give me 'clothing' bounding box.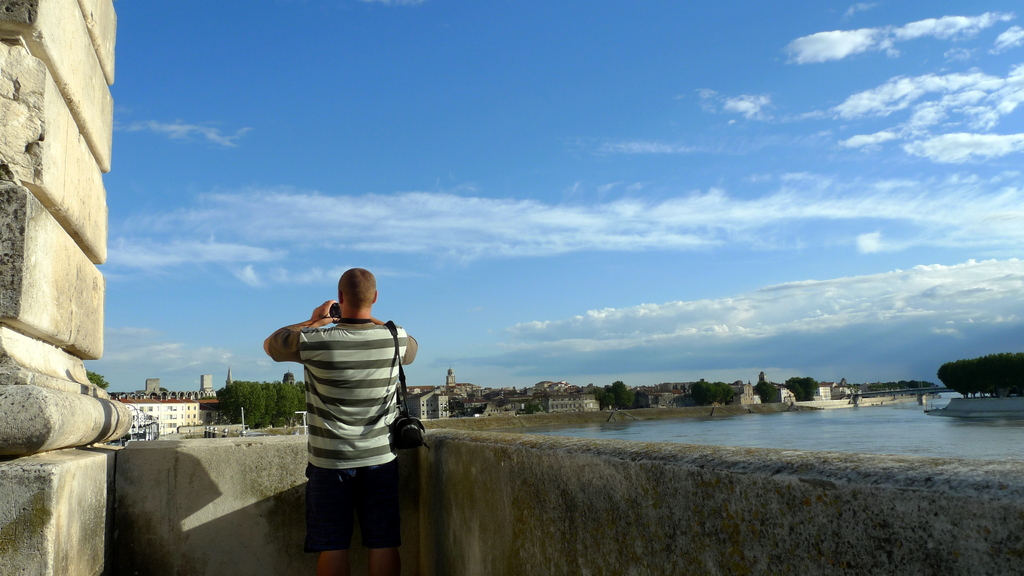
bbox(273, 283, 415, 540).
